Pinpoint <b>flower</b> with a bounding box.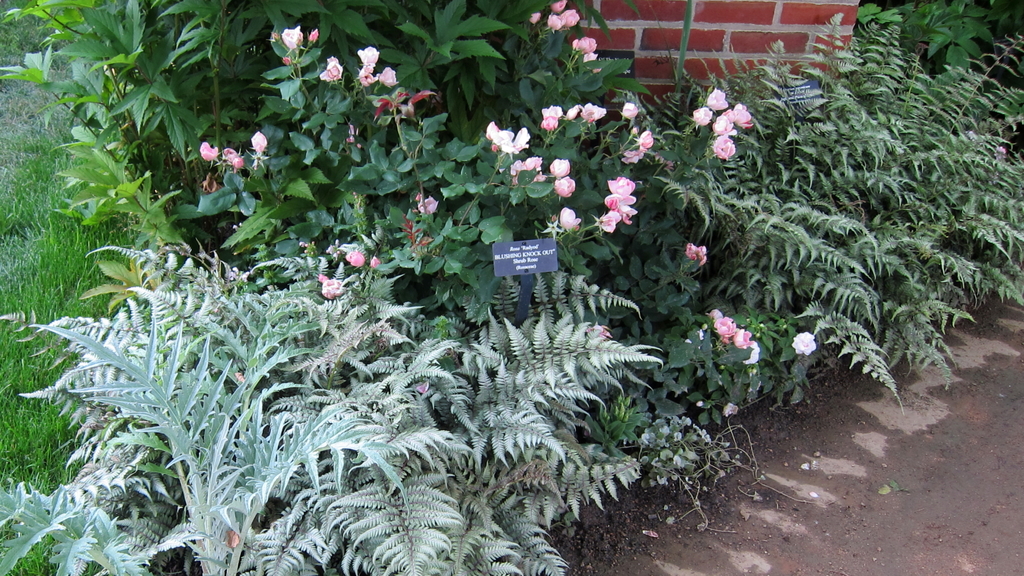
[362,47,399,91].
